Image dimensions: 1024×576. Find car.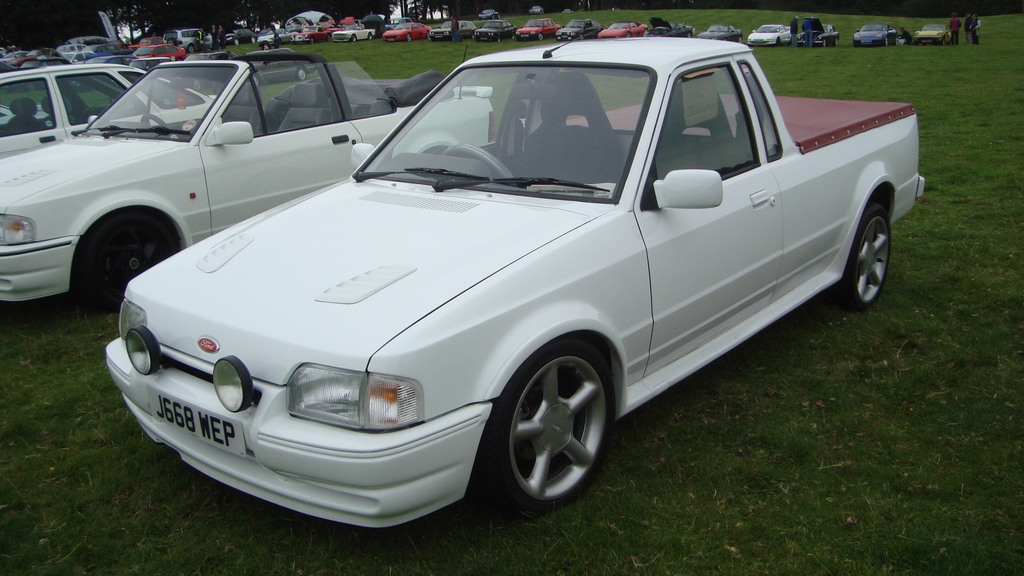
850 23 898 47.
